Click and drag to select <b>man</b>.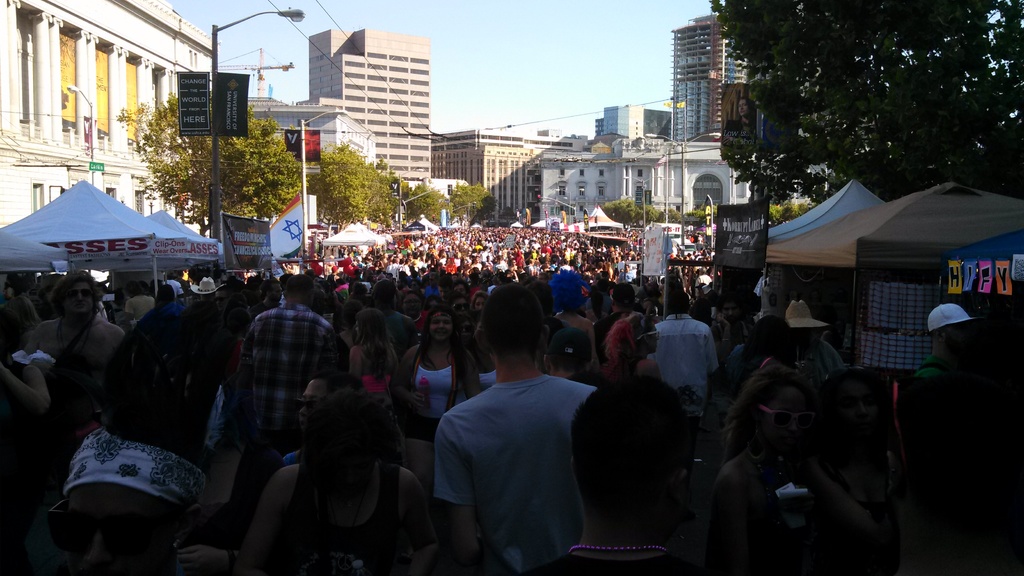
Selection: <bbox>641, 287, 717, 476</bbox>.
